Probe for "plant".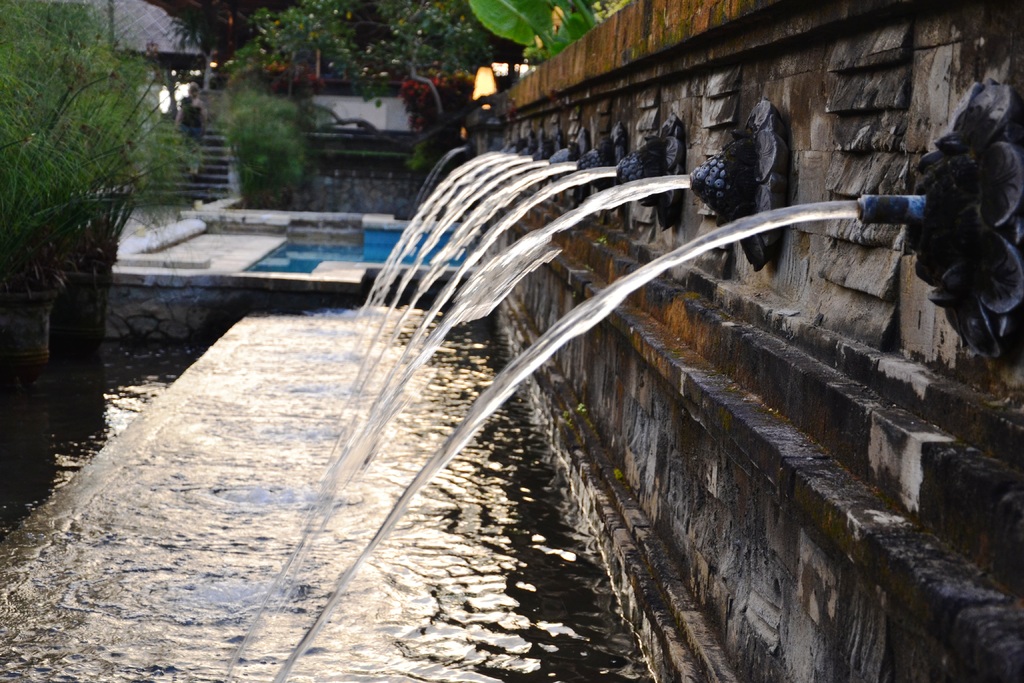
Probe result: [394,52,476,135].
